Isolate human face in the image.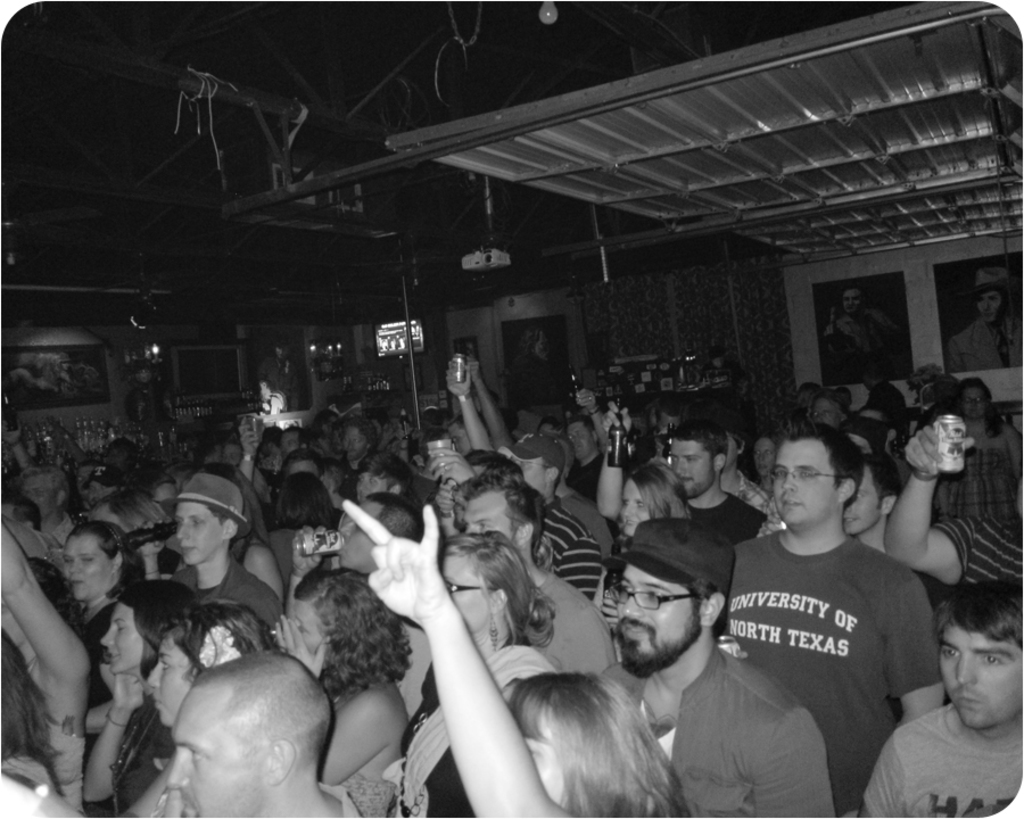
Isolated region: box(286, 461, 319, 472).
